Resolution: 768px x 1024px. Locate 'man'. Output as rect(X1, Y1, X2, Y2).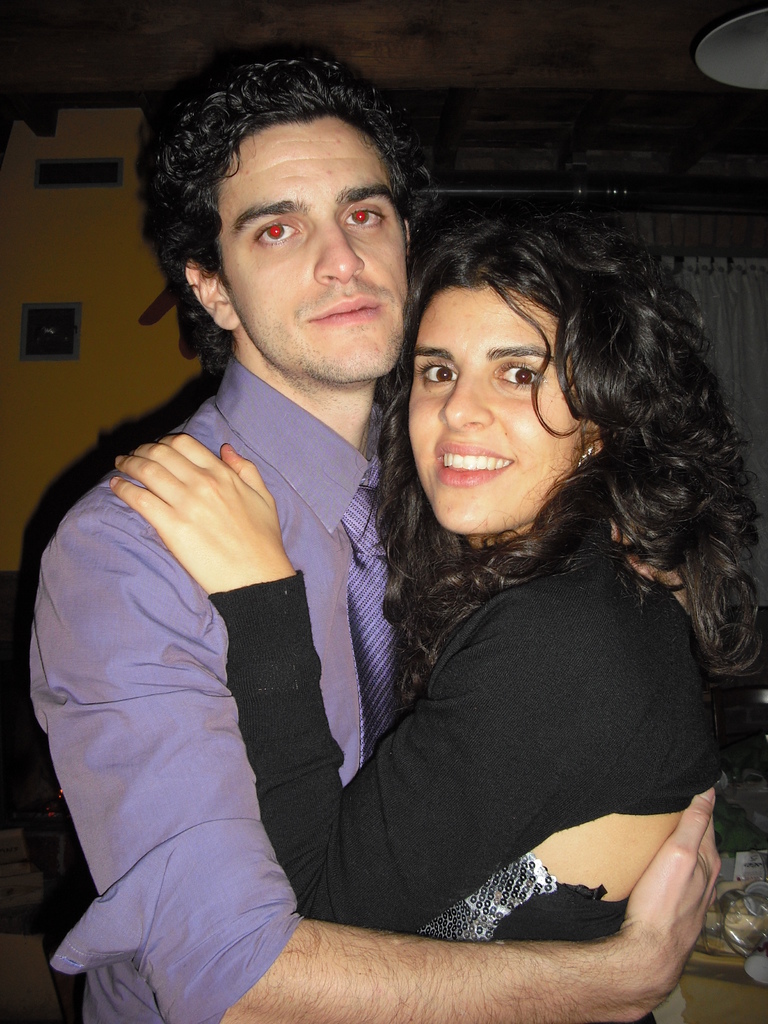
rect(137, 134, 748, 1023).
